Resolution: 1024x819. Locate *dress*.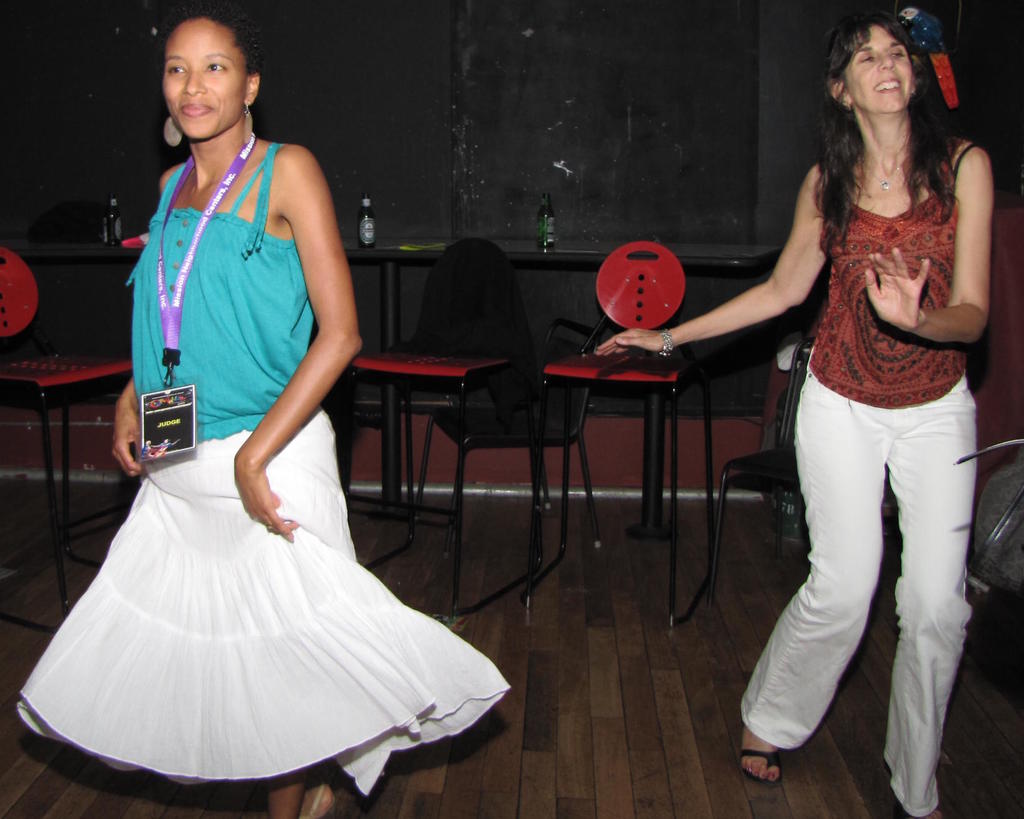
x1=13 y1=143 x2=508 y2=798.
